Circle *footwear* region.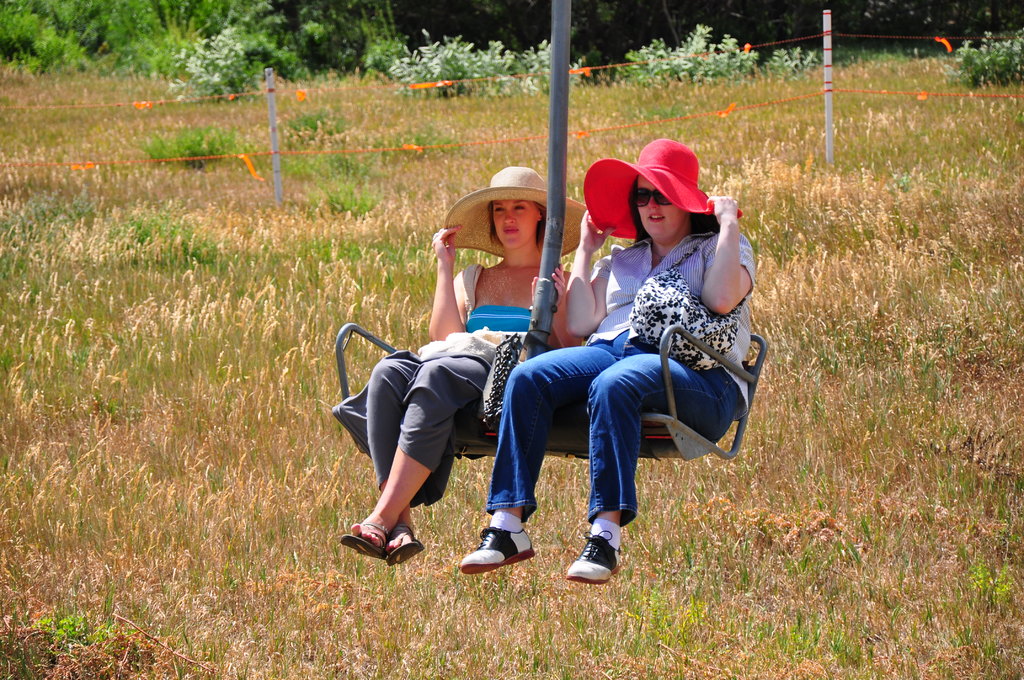
Region: 574, 538, 619, 578.
